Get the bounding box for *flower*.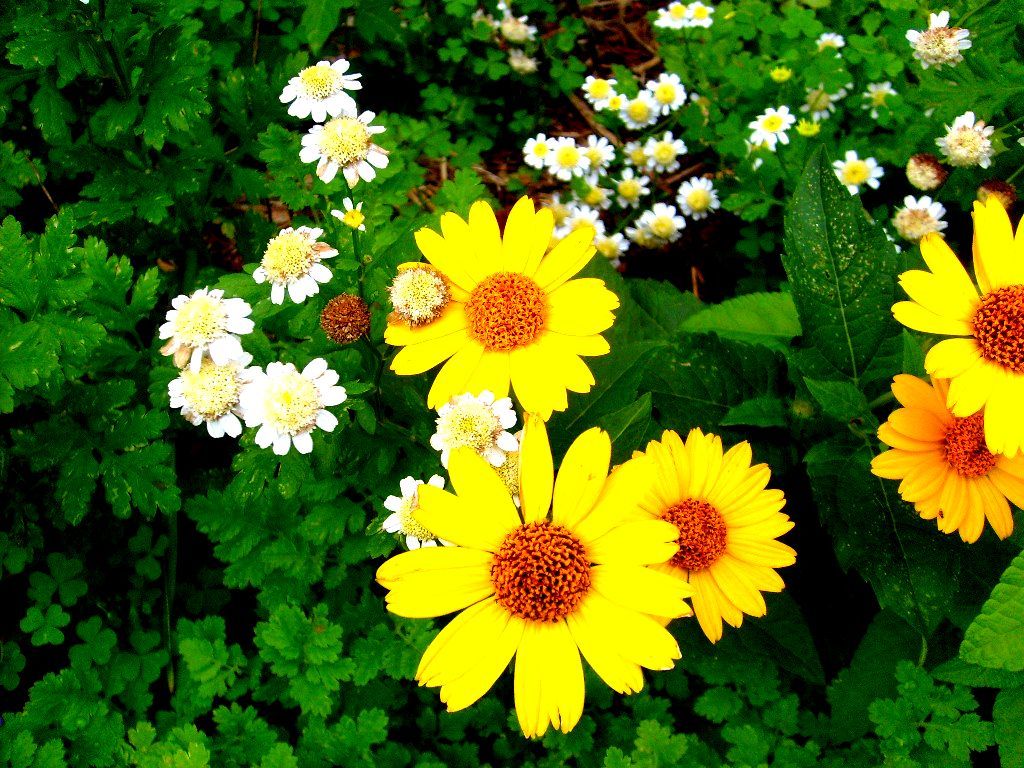
<region>488, 434, 527, 509</region>.
